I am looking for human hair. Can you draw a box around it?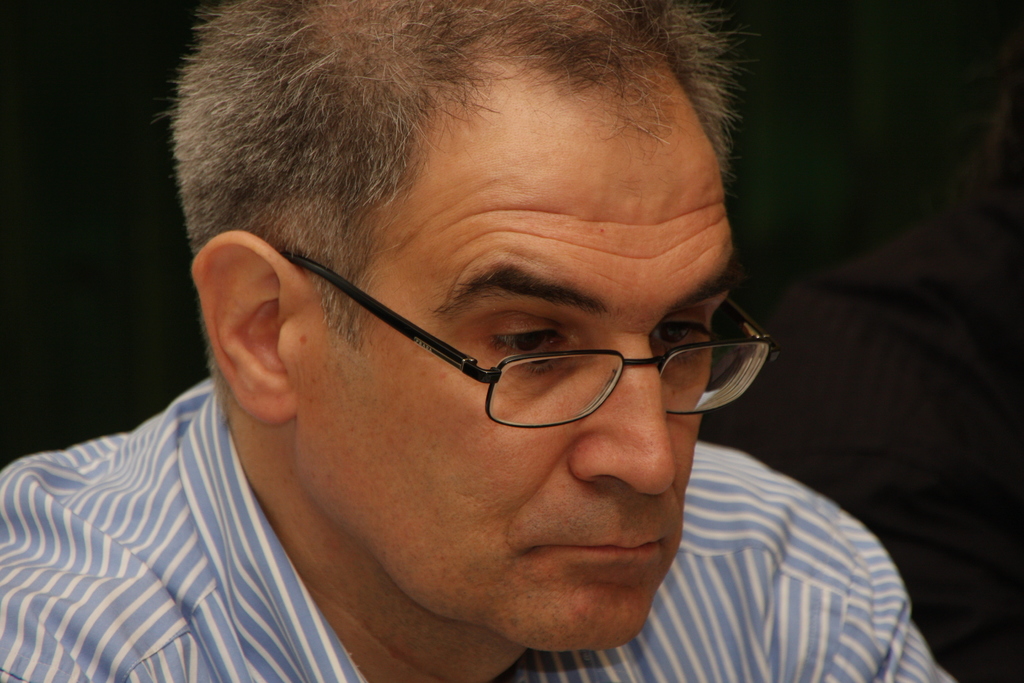
Sure, the bounding box is [187, 8, 770, 361].
